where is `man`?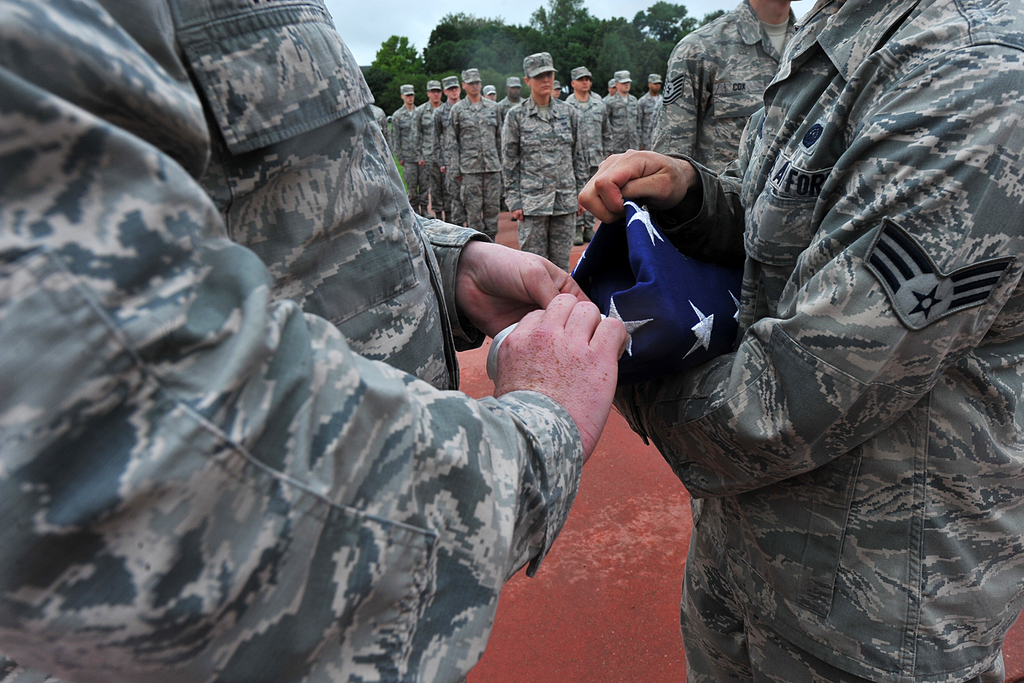
497 77 527 129.
